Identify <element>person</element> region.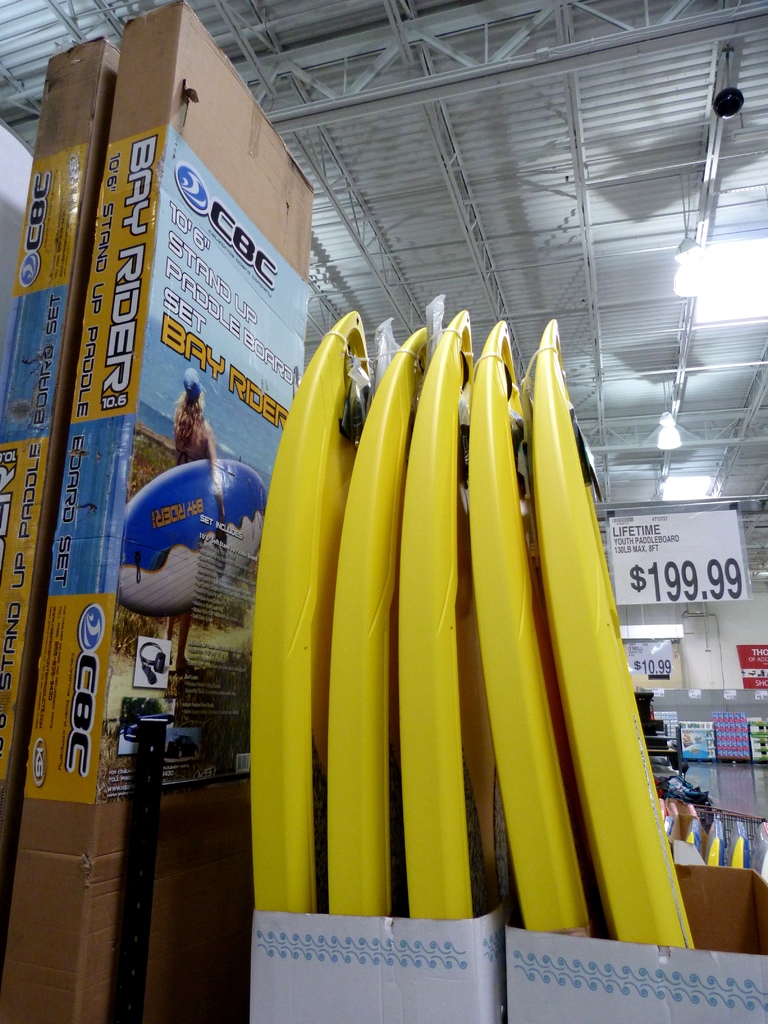
Region: bbox=[129, 364, 227, 678].
